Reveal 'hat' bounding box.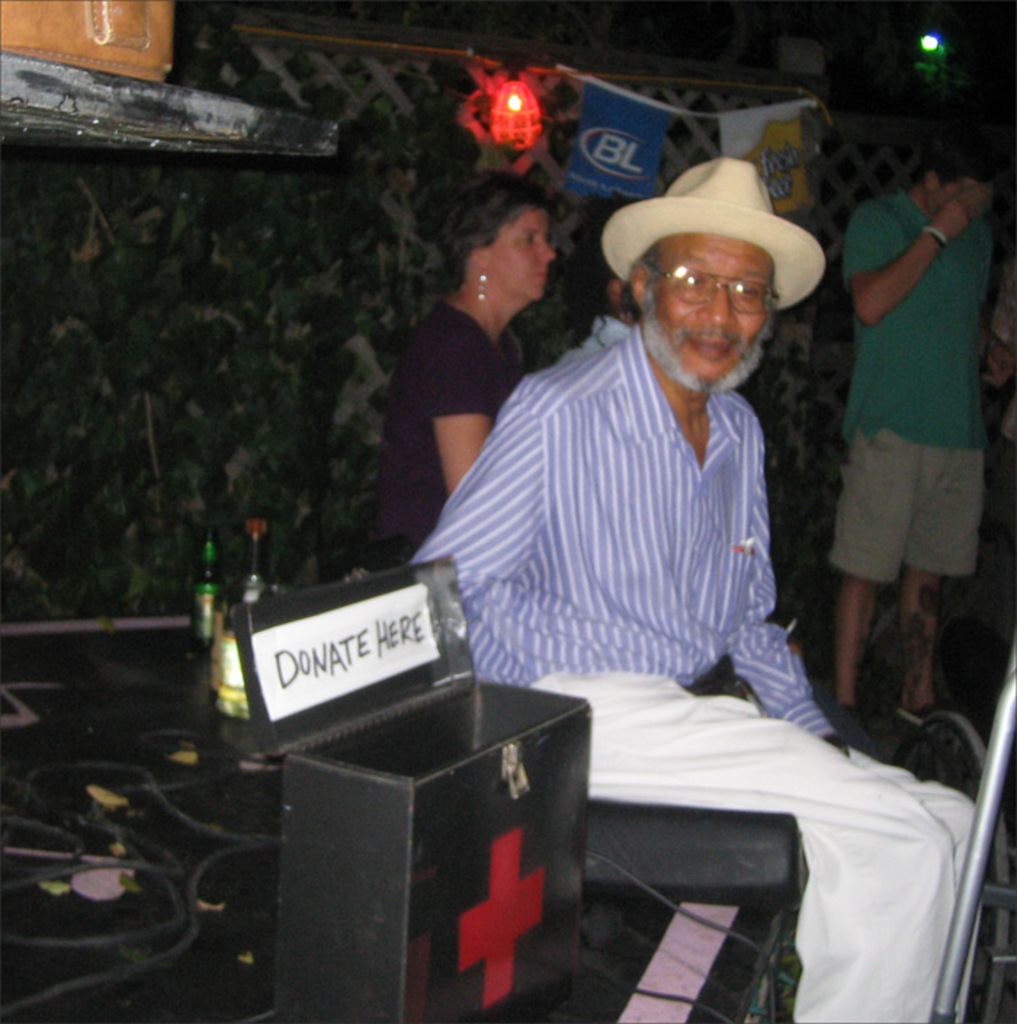
Revealed: bbox(599, 158, 824, 312).
